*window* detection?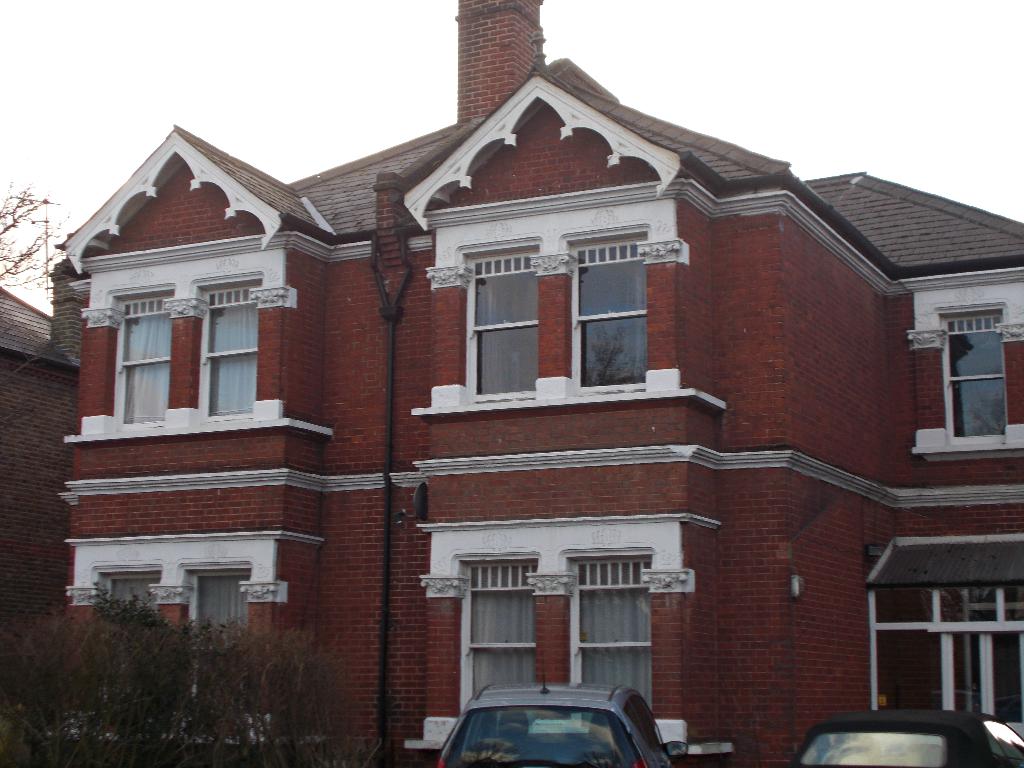
(left=108, top=282, right=175, bottom=422)
